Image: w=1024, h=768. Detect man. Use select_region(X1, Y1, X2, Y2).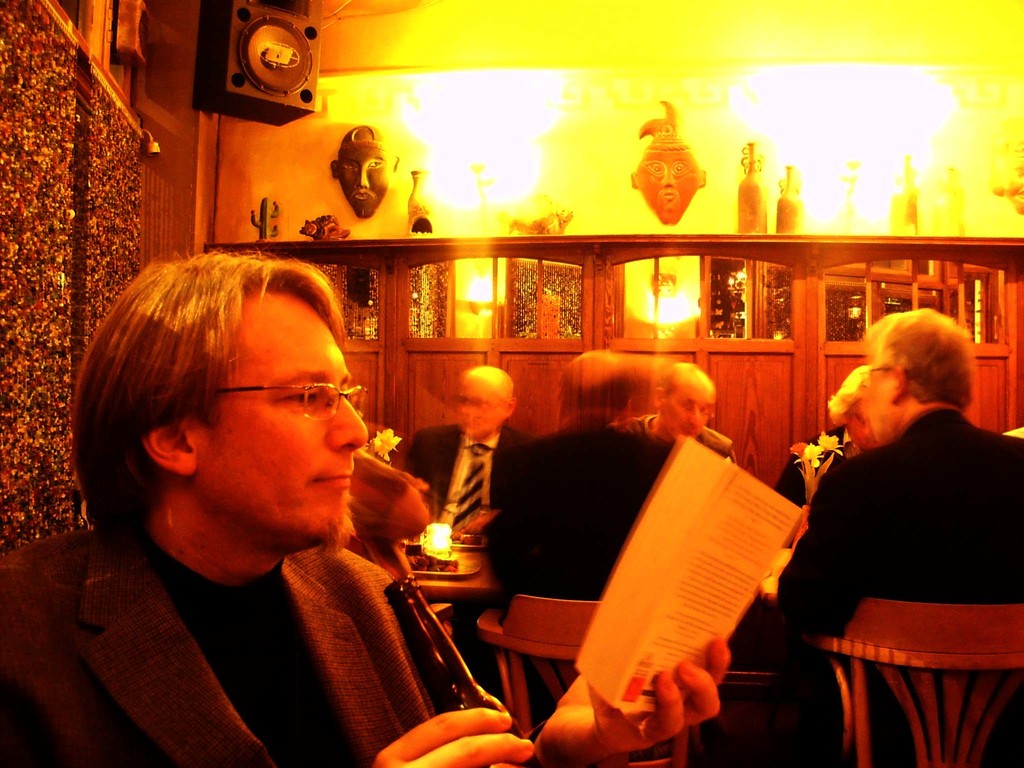
select_region(775, 360, 881, 514).
